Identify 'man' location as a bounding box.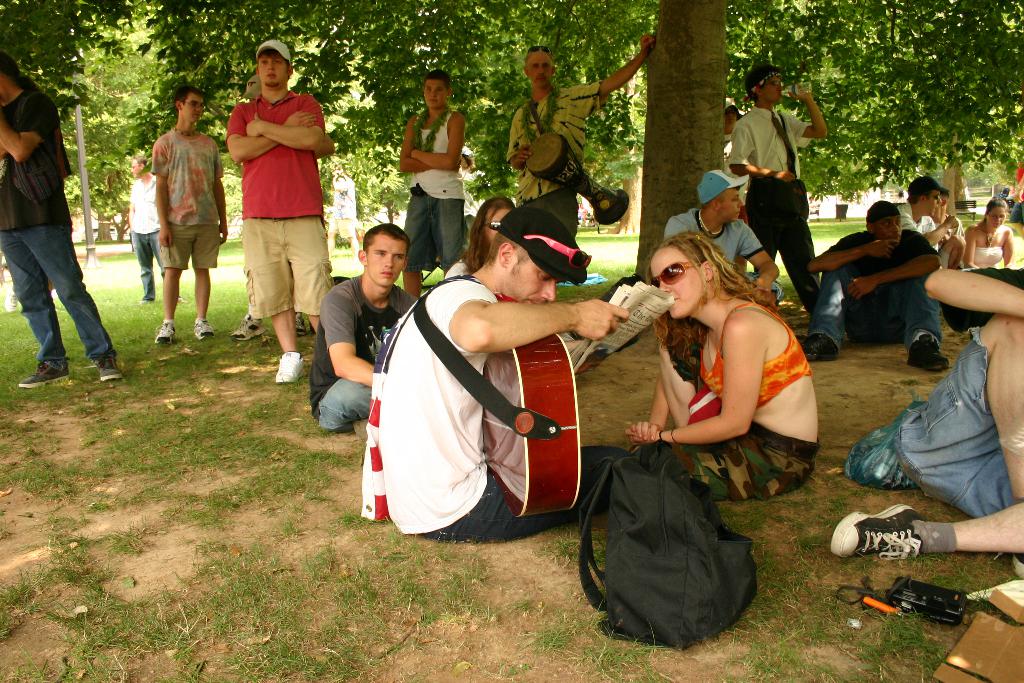
(left=726, top=101, right=741, bottom=148).
